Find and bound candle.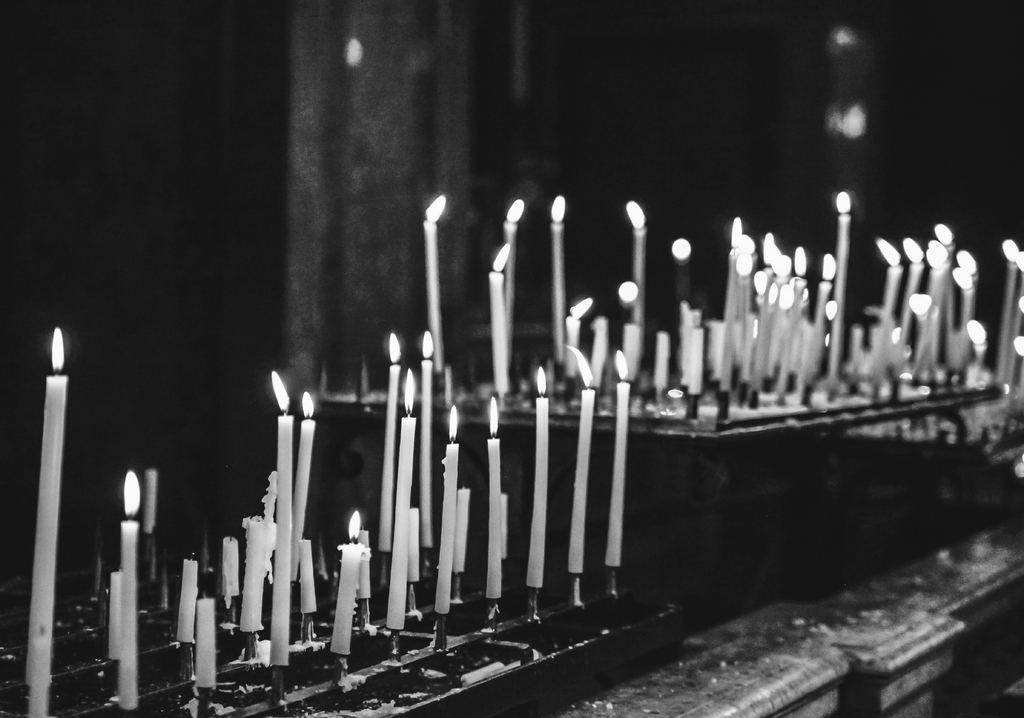
Bound: x1=239, y1=372, x2=317, y2=666.
